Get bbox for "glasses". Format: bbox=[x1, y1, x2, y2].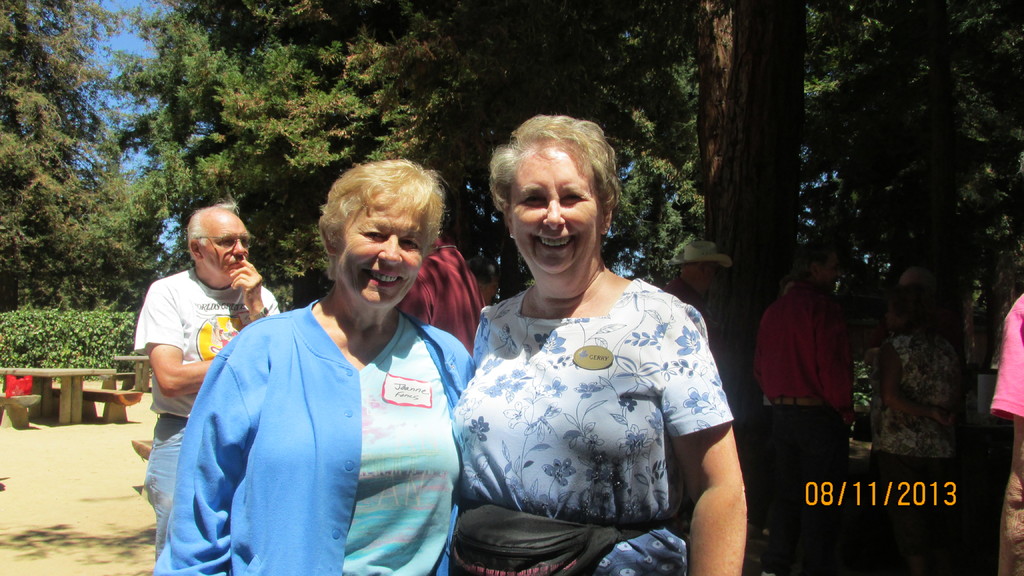
bbox=[186, 234, 259, 259].
